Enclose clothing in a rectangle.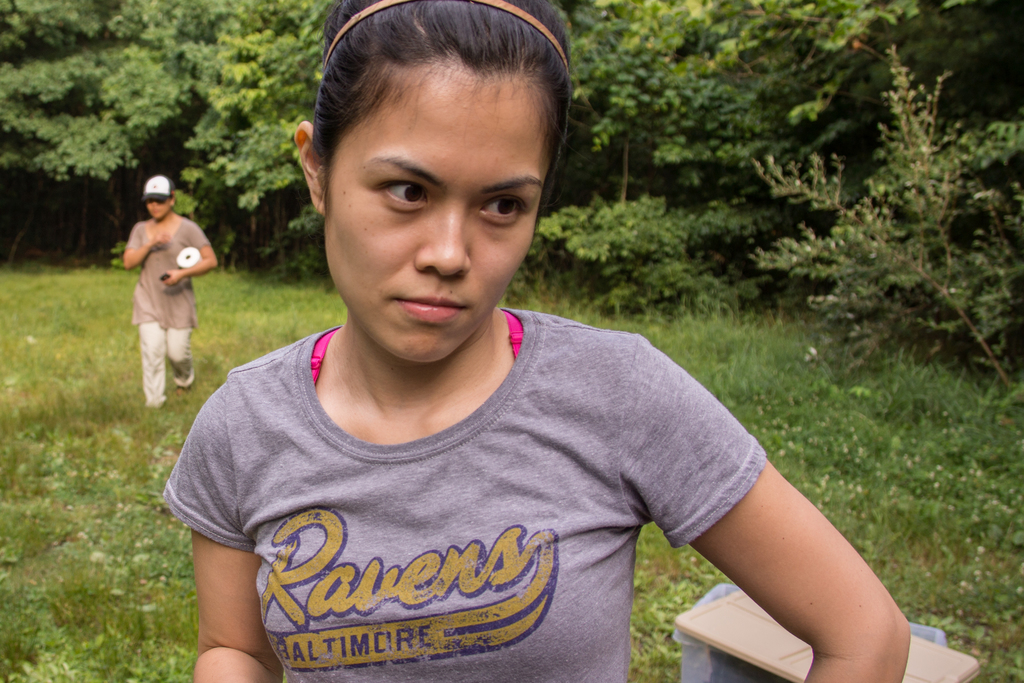
[left=141, top=302, right=753, bottom=668].
